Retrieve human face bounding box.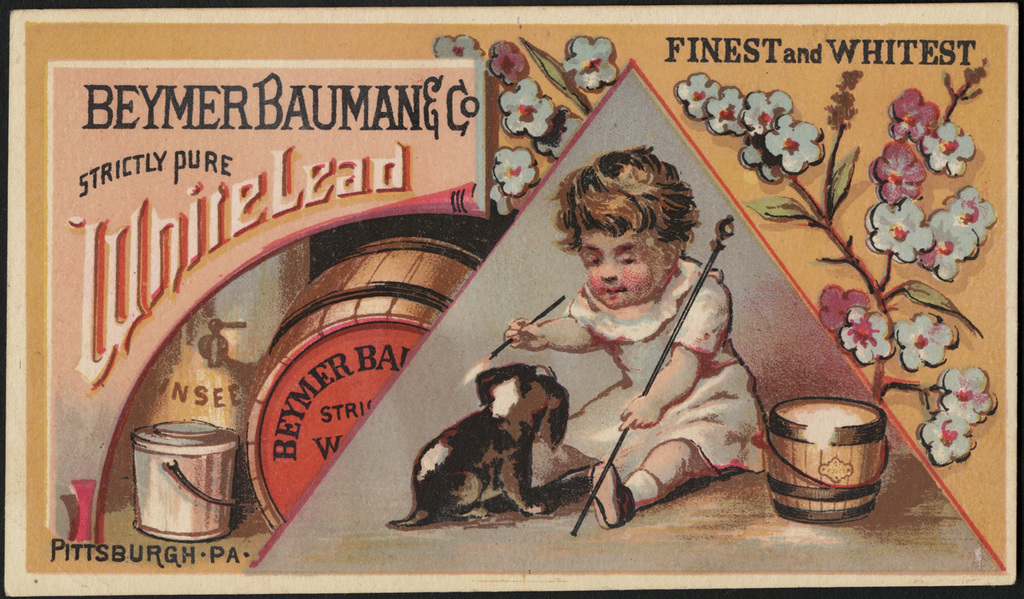
Bounding box: crop(573, 225, 672, 315).
